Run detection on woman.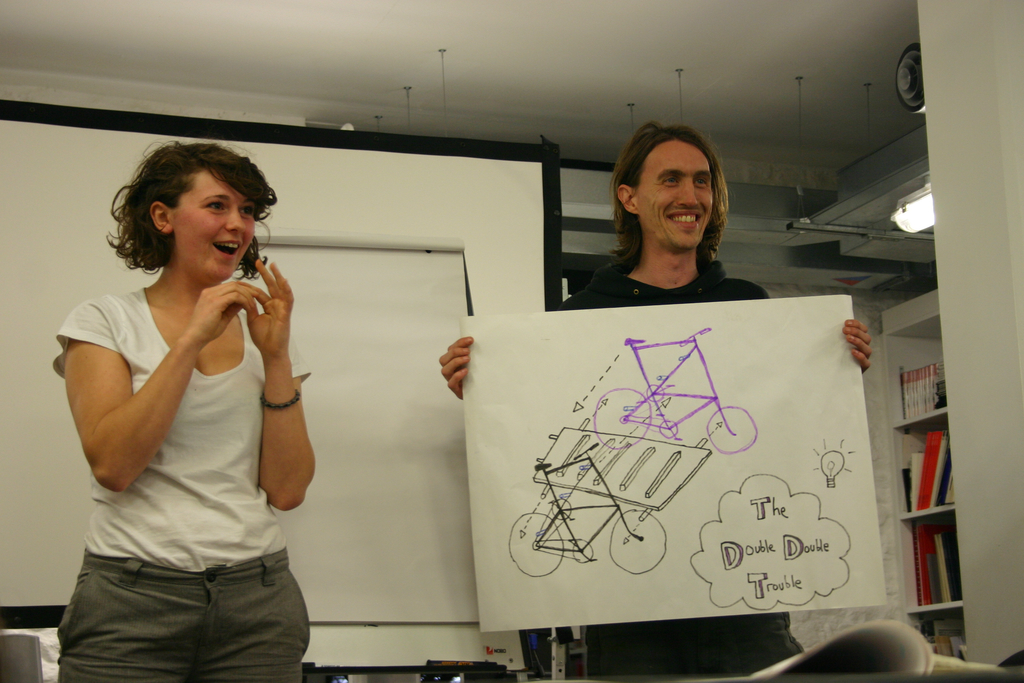
Result: (56,125,317,656).
